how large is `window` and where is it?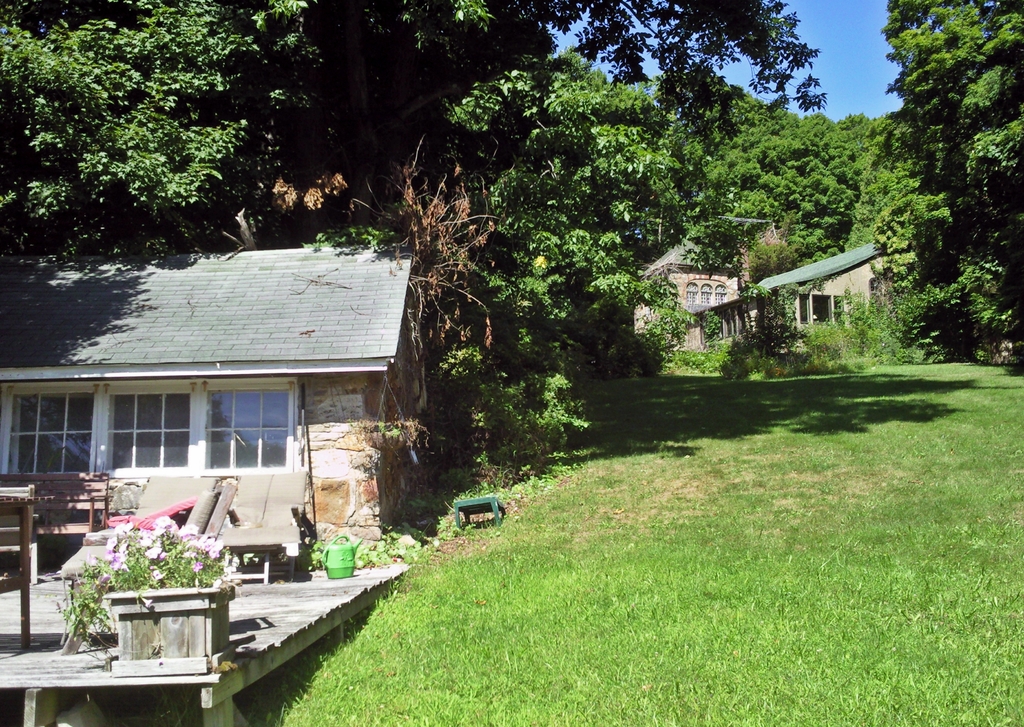
Bounding box: detection(112, 378, 205, 477).
